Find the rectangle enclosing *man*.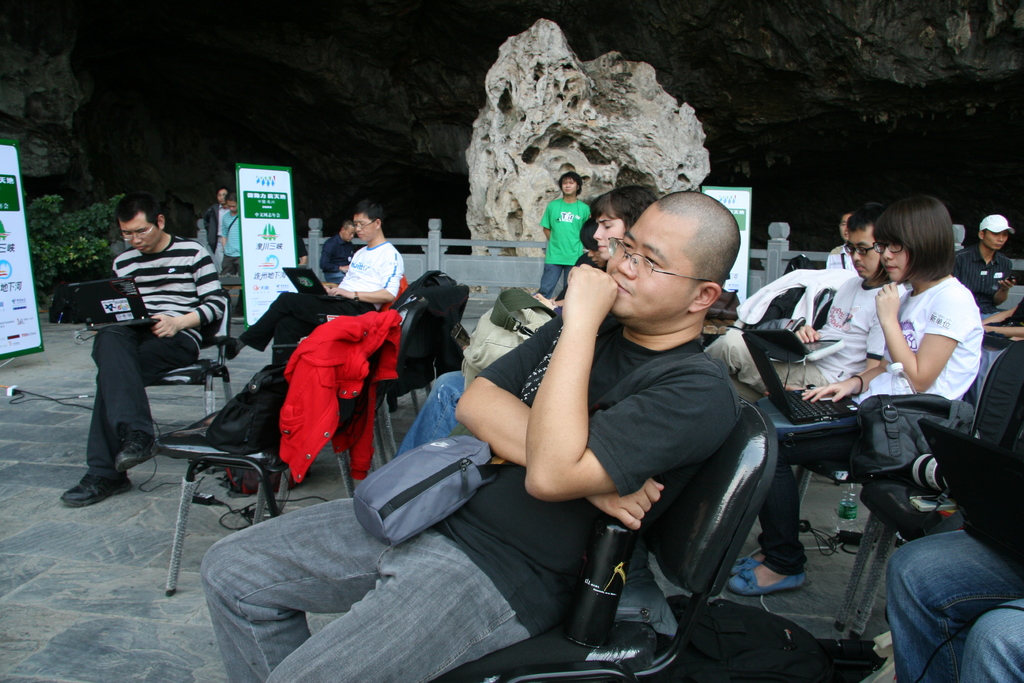
BBox(539, 170, 593, 303).
